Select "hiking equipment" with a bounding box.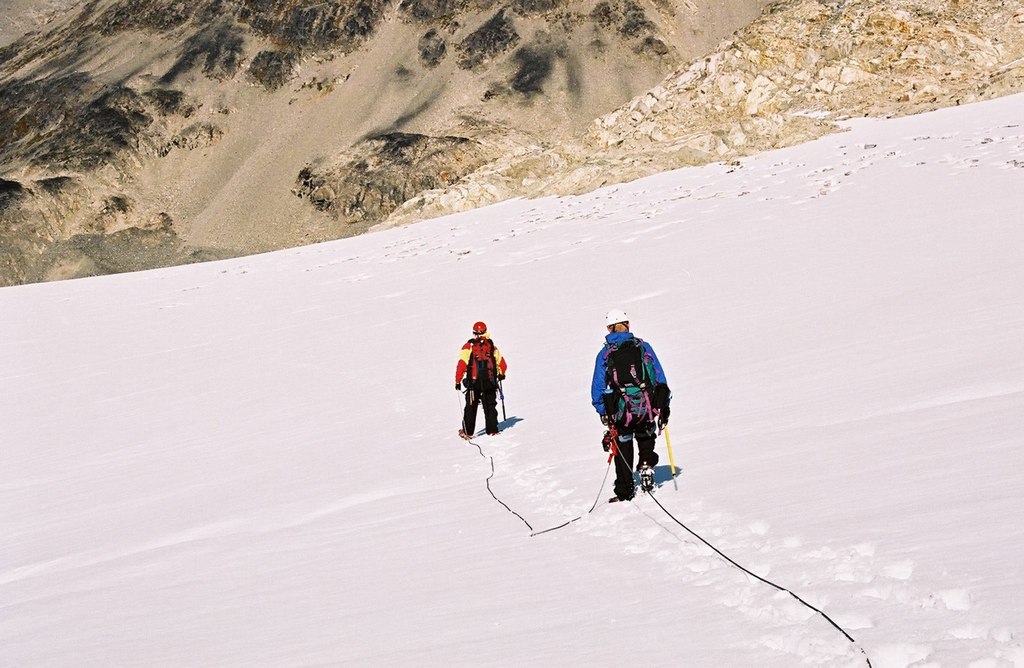
662 419 677 491.
